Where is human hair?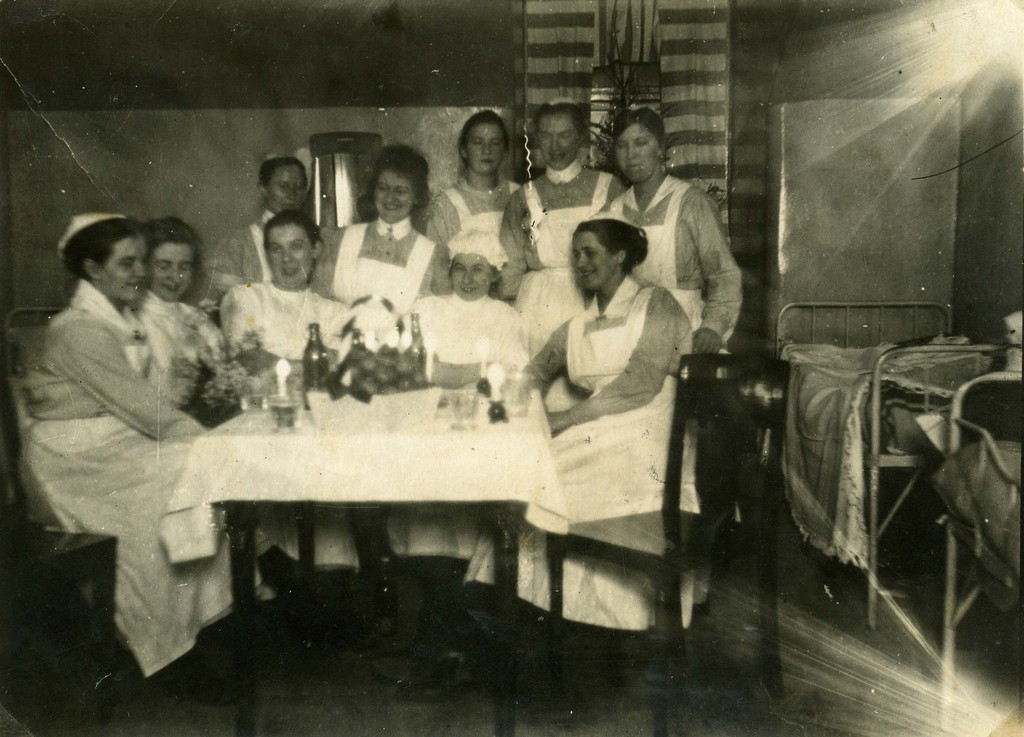
572,218,650,273.
